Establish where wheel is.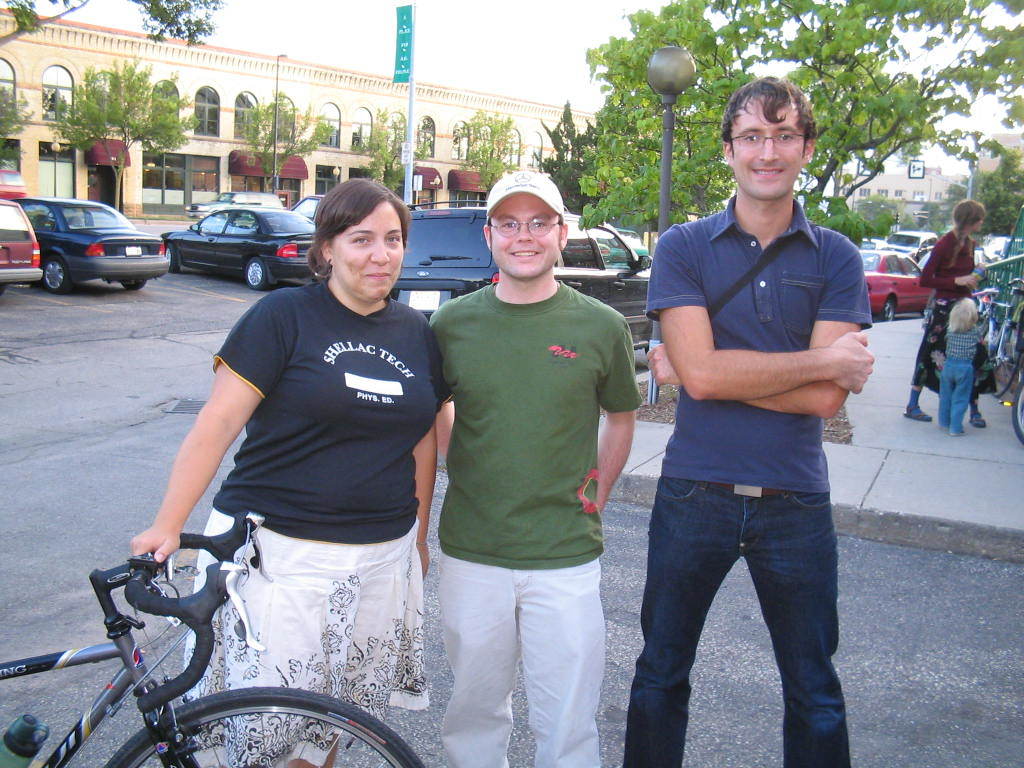
Established at box=[165, 244, 180, 274].
